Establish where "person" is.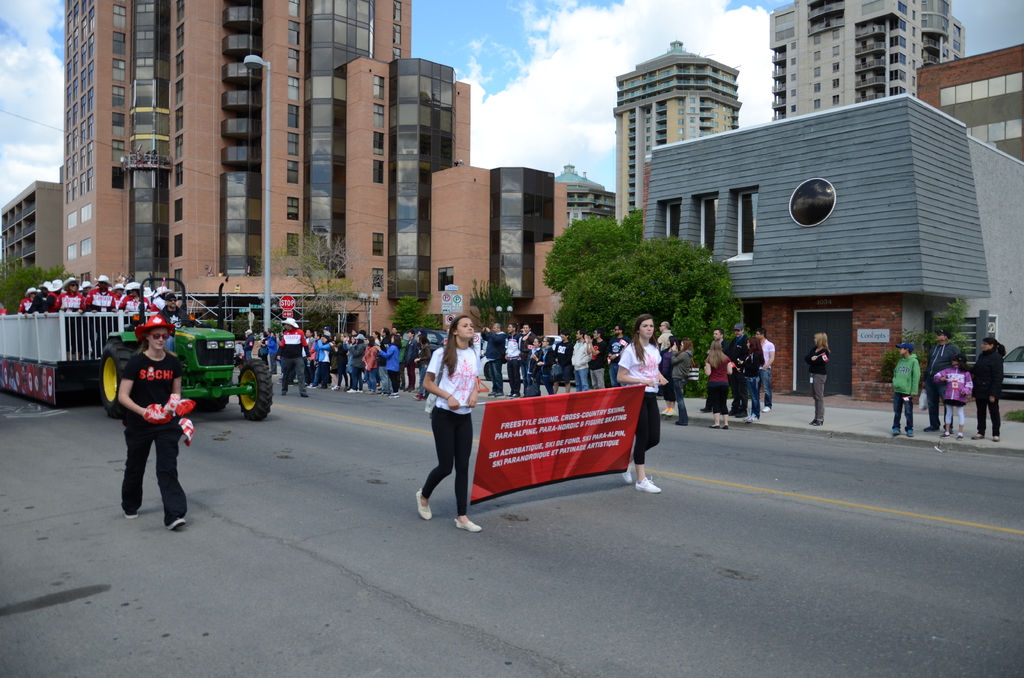
Established at box(929, 326, 964, 430).
